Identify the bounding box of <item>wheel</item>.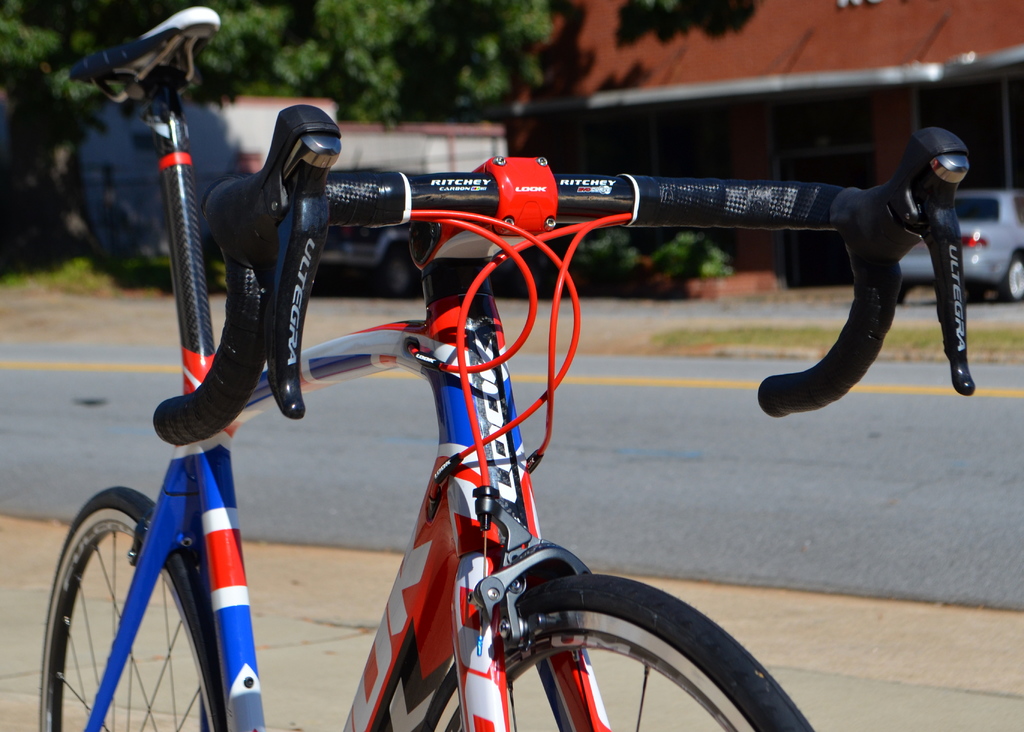
419,579,814,731.
